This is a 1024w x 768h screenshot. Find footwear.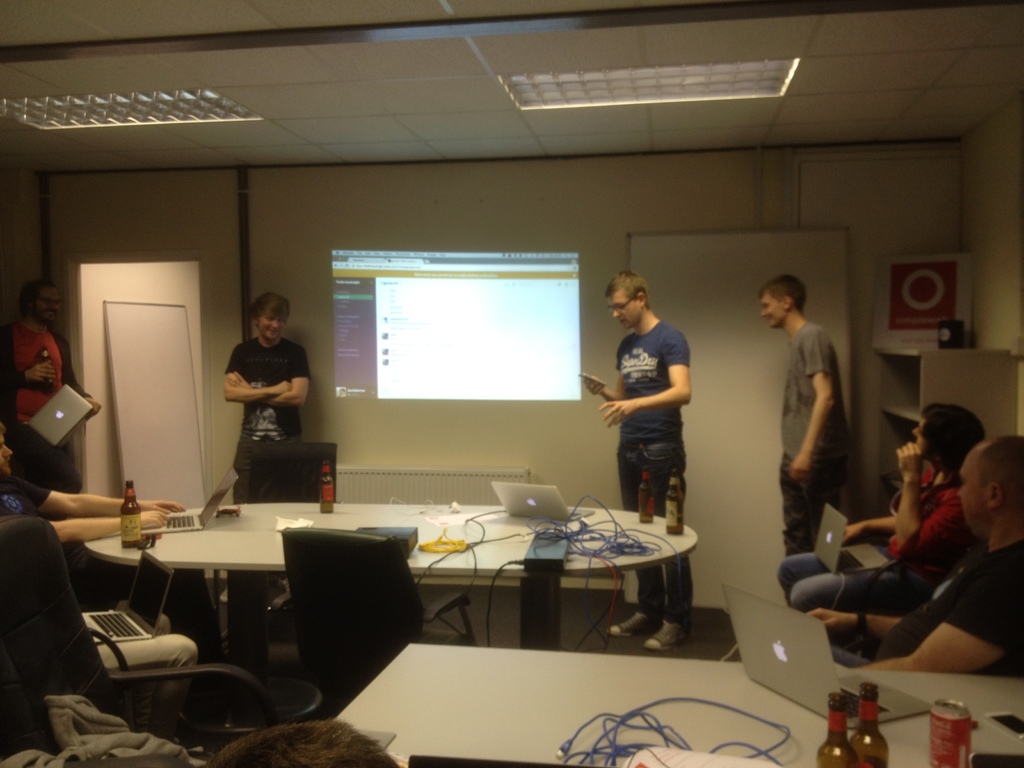
Bounding box: 605/611/658/636.
